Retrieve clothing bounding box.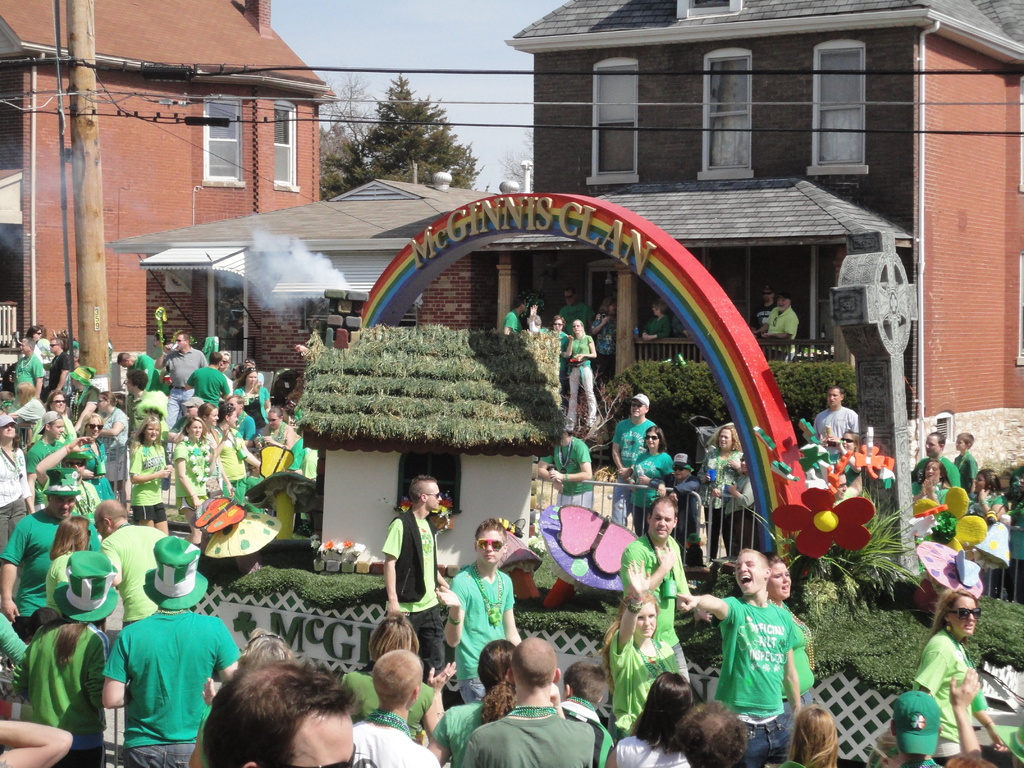
Bounding box: [left=0, top=502, right=68, bottom=623].
